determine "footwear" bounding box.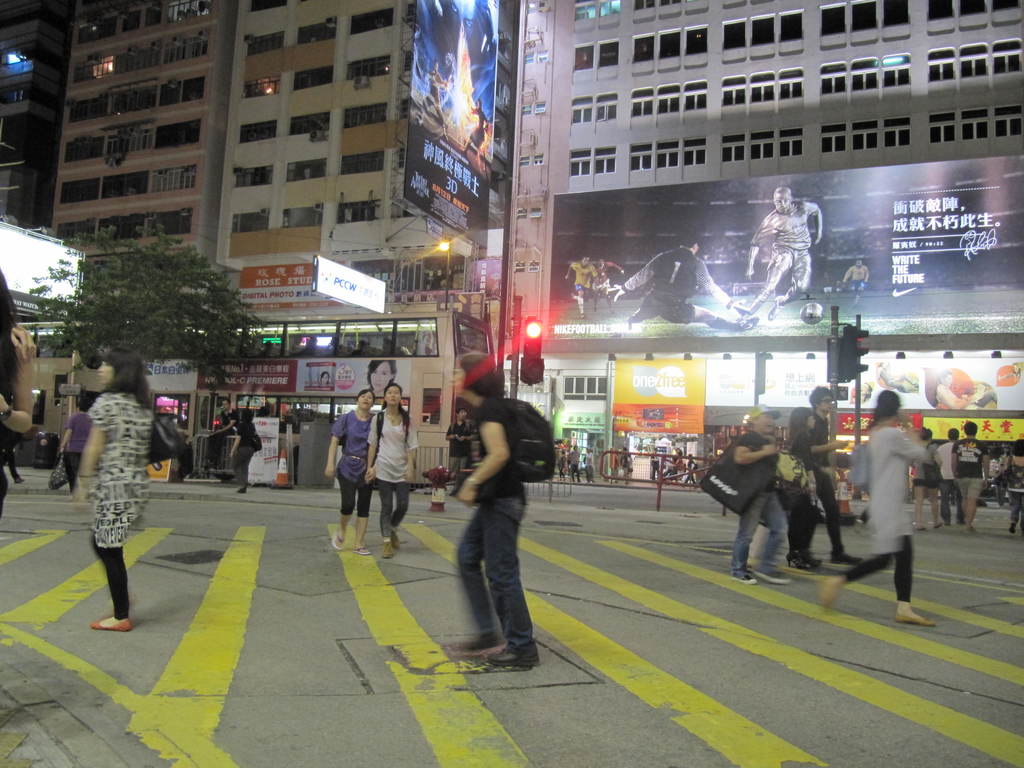
Determined: 779/552/814/575.
